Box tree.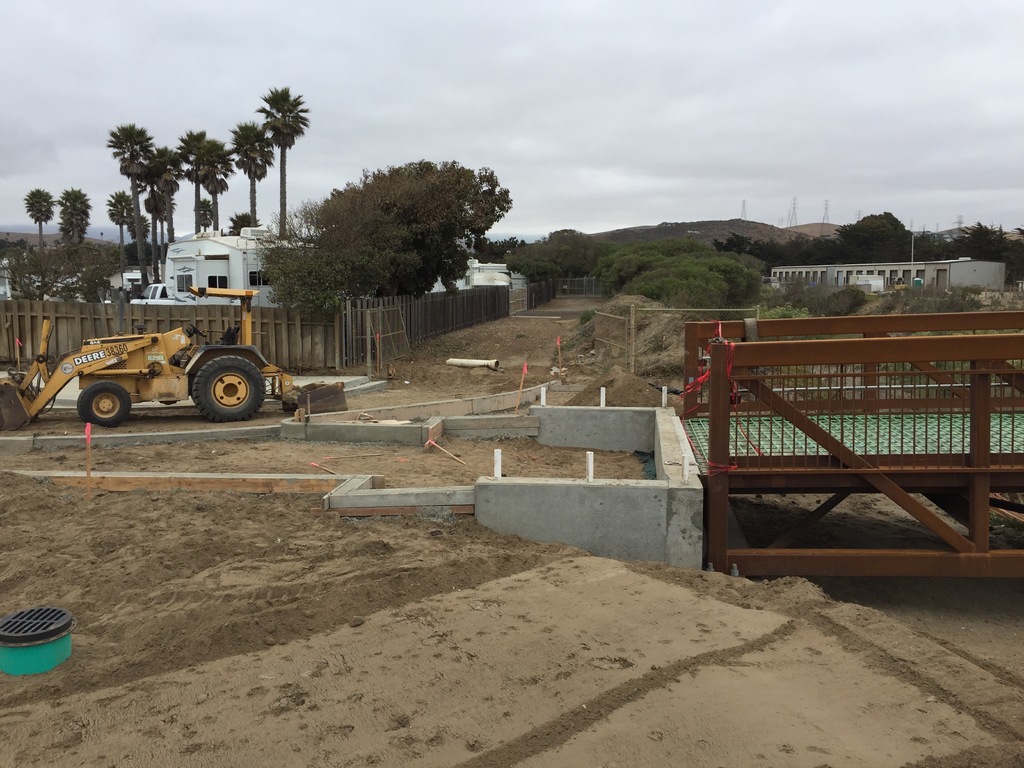
[196, 131, 234, 226].
